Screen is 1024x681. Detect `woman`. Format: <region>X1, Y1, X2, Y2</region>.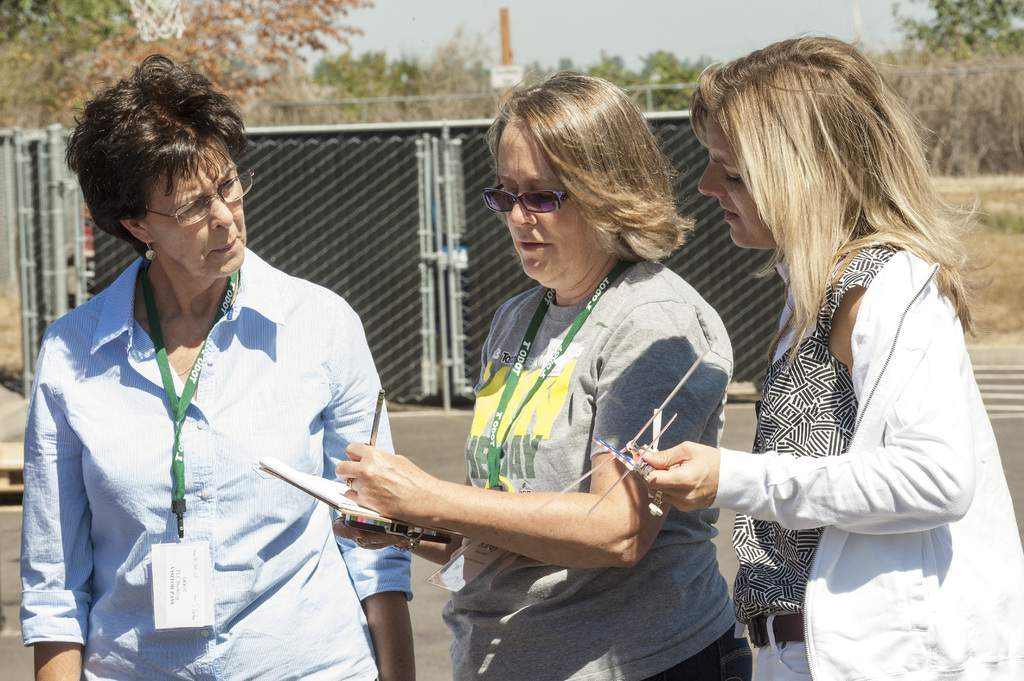
<region>631, 31, 1023, 680</region>.
